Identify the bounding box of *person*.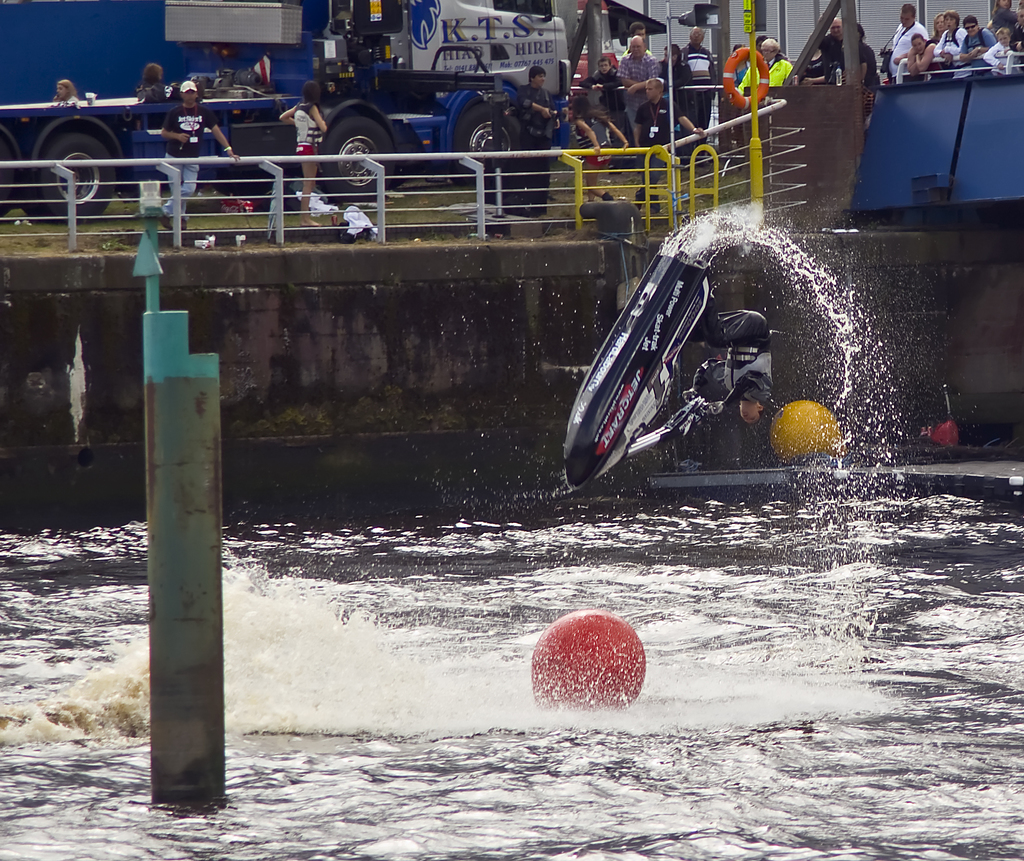
[680,241,783,433].
